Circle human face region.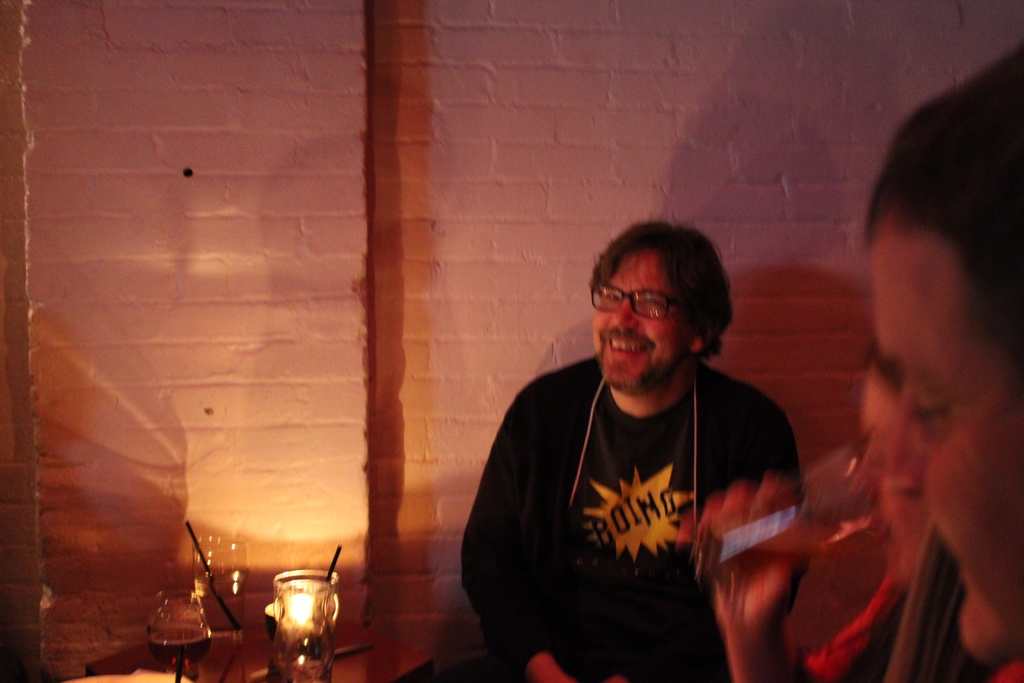
Region: 593 251 688 391.
